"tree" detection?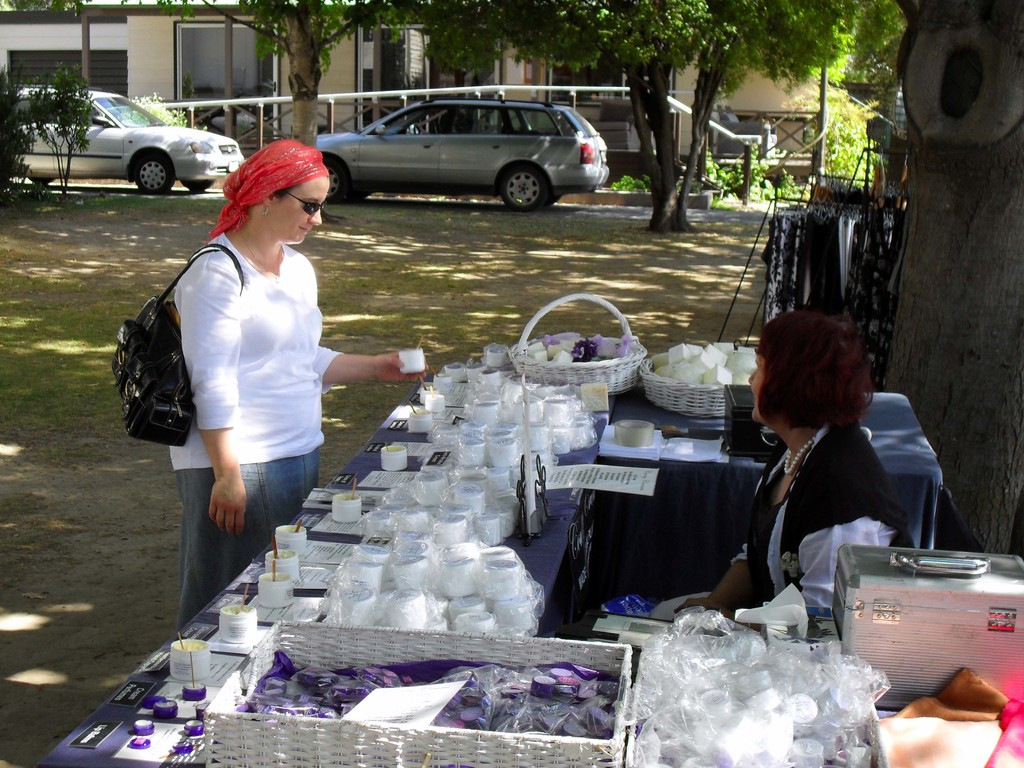
rect(870, 0, 1011, 579)
